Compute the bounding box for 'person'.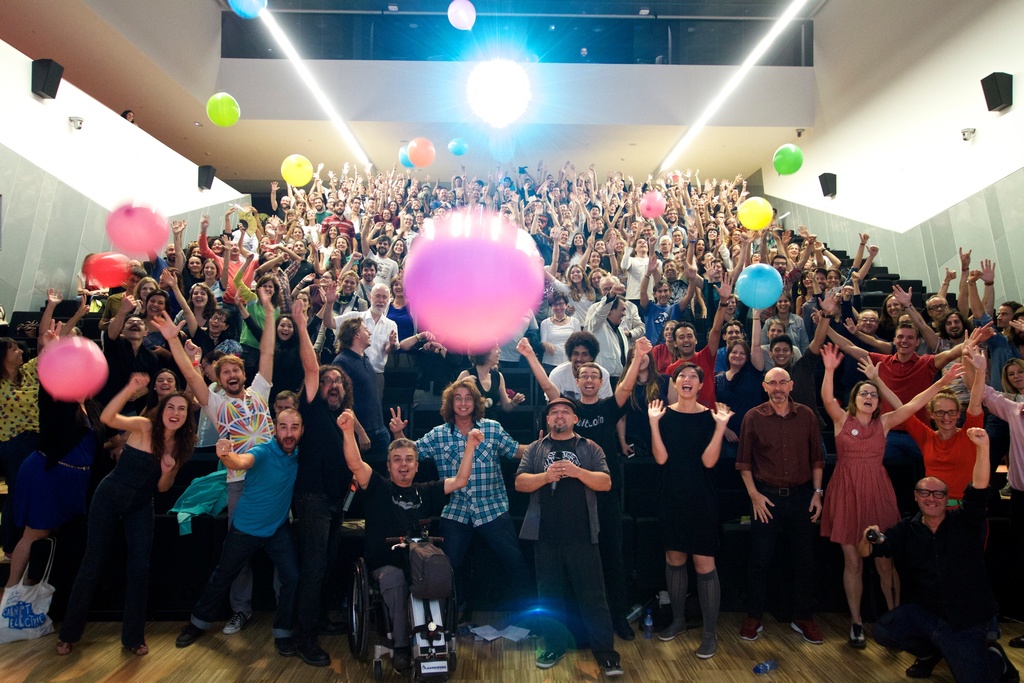
box=[447, 186, 459, 202].
